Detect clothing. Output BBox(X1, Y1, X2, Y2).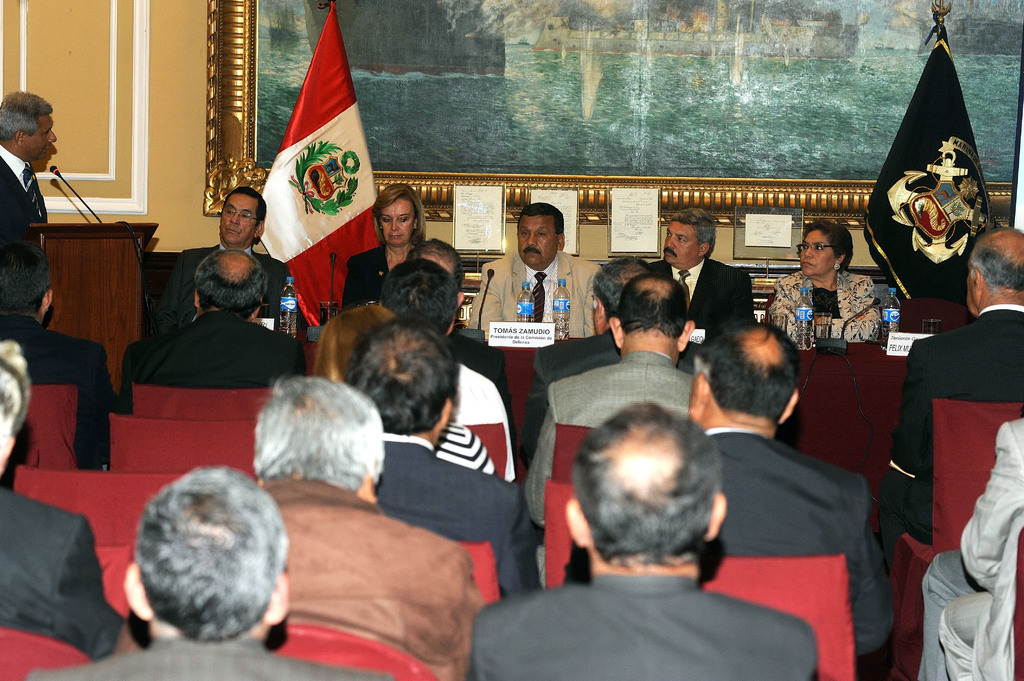
BBox(648, 256, 754, 348).
